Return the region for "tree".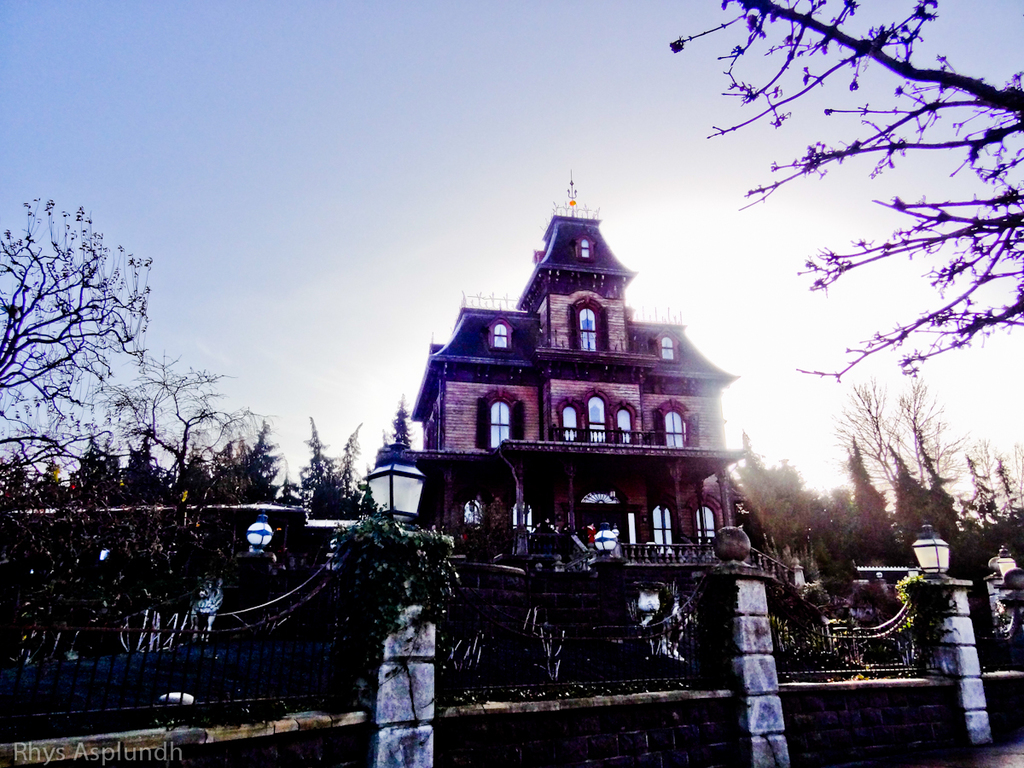
x1=669, y1=0, x2=1023, y2=383.
